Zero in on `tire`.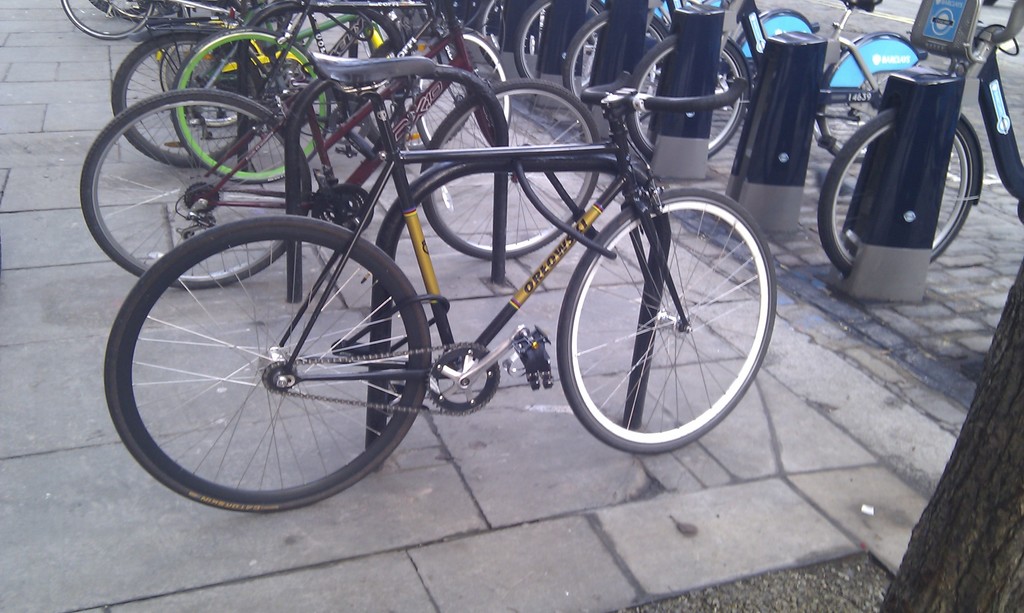
Zeroed in: 476, 0, 547, 66.
